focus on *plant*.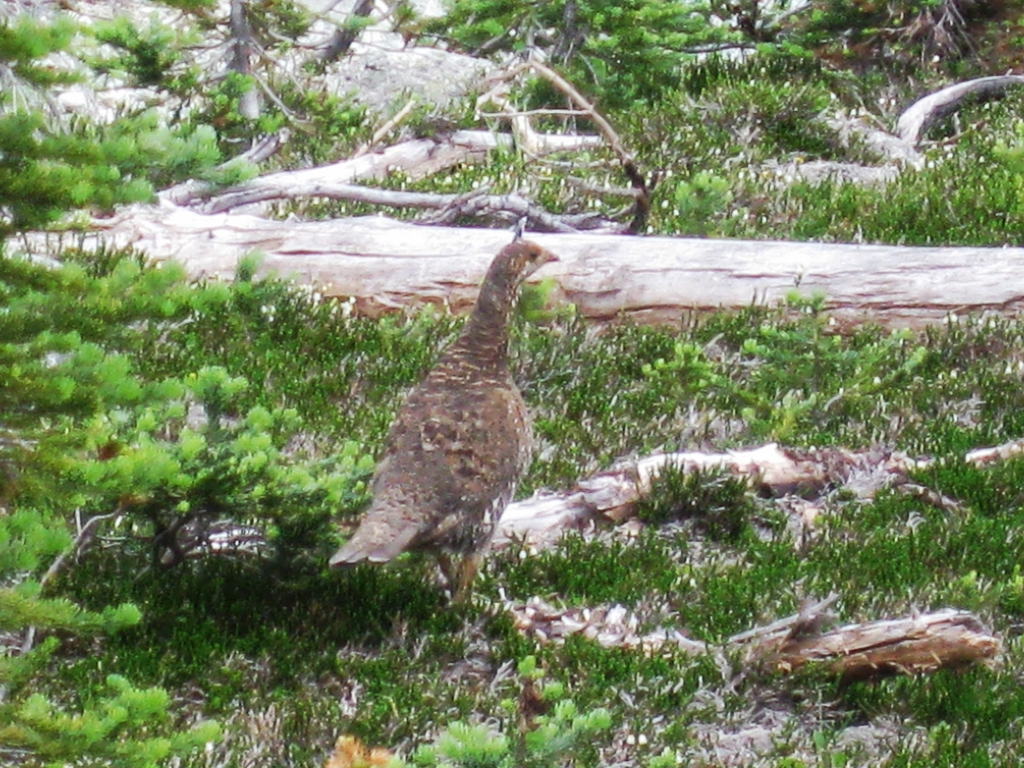
Focused at x1=0 y1=4 x2=391 y2=767.
